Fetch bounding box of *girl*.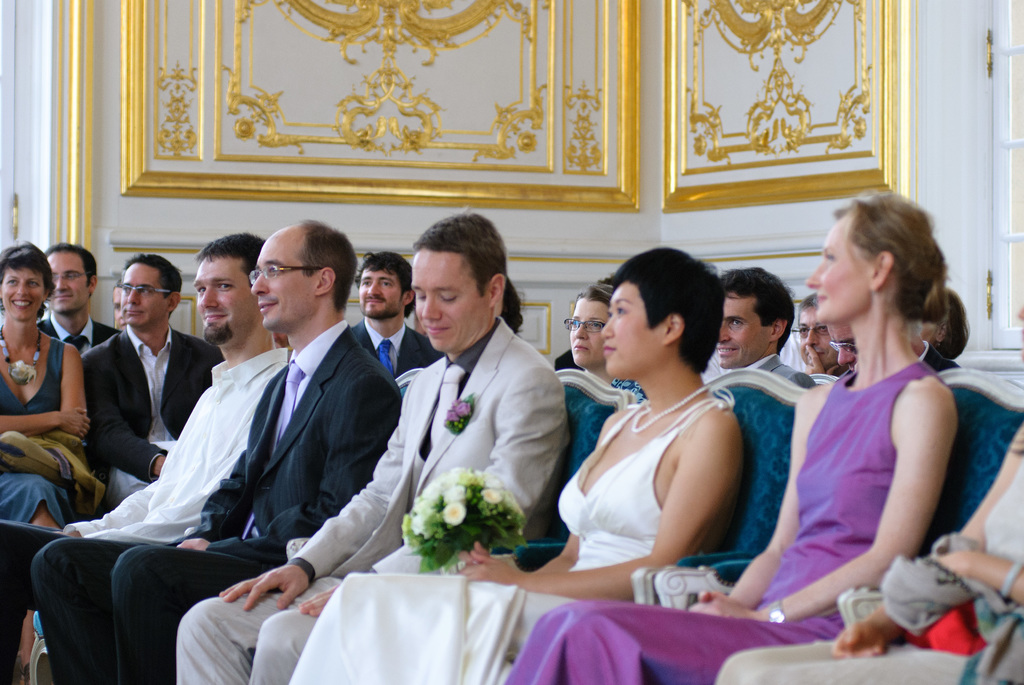
Bbox: x1=288, y1=247, x2=749, y2=684.
